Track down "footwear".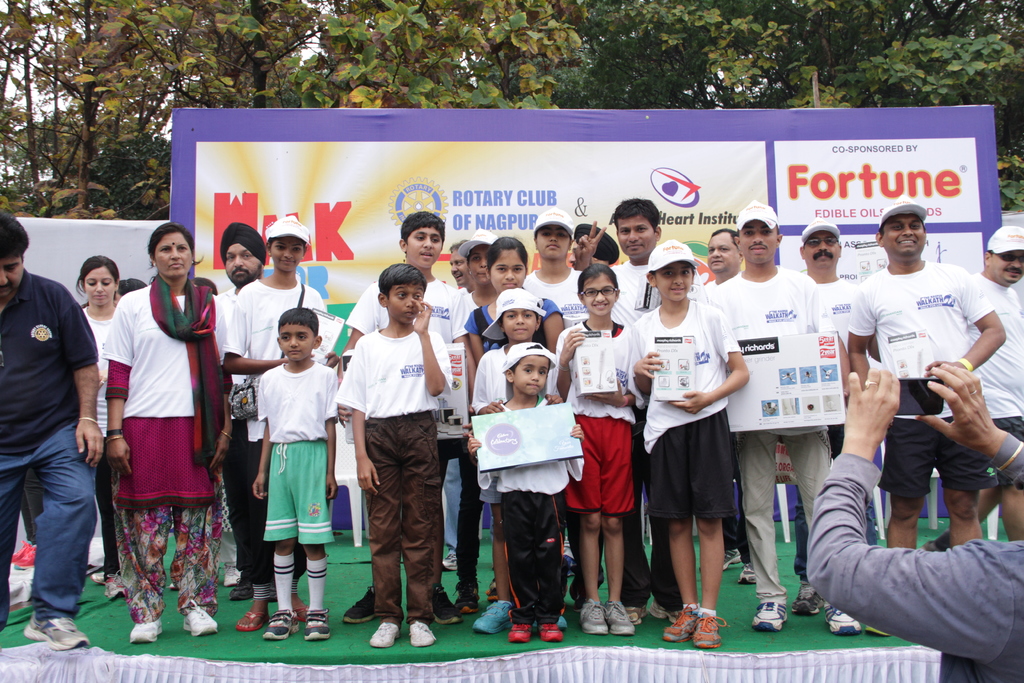
Tracked to <box>406,617,435,650</box>.
